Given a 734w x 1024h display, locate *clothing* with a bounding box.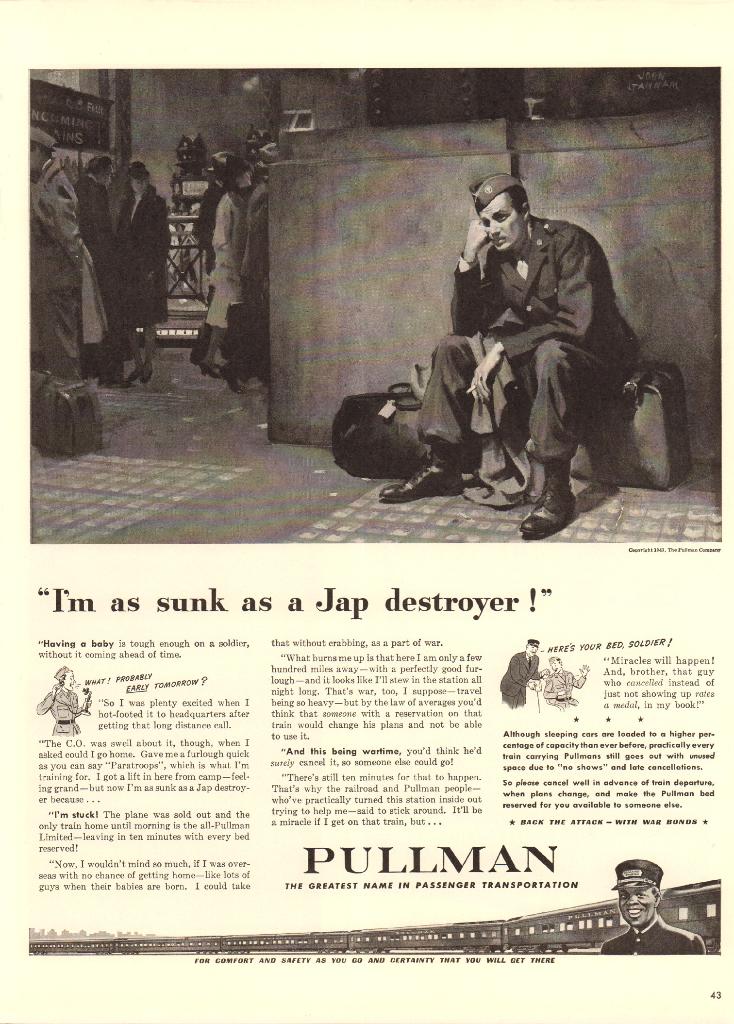
Located: 187,180,220,369.
